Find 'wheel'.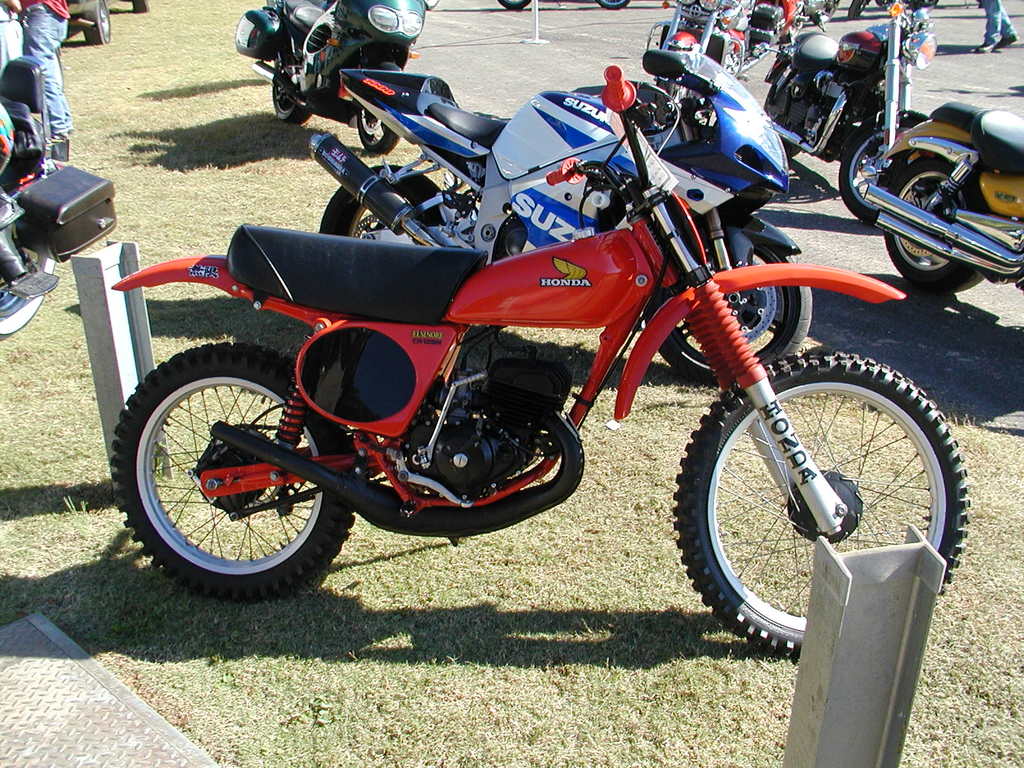
268/65/312/122.
